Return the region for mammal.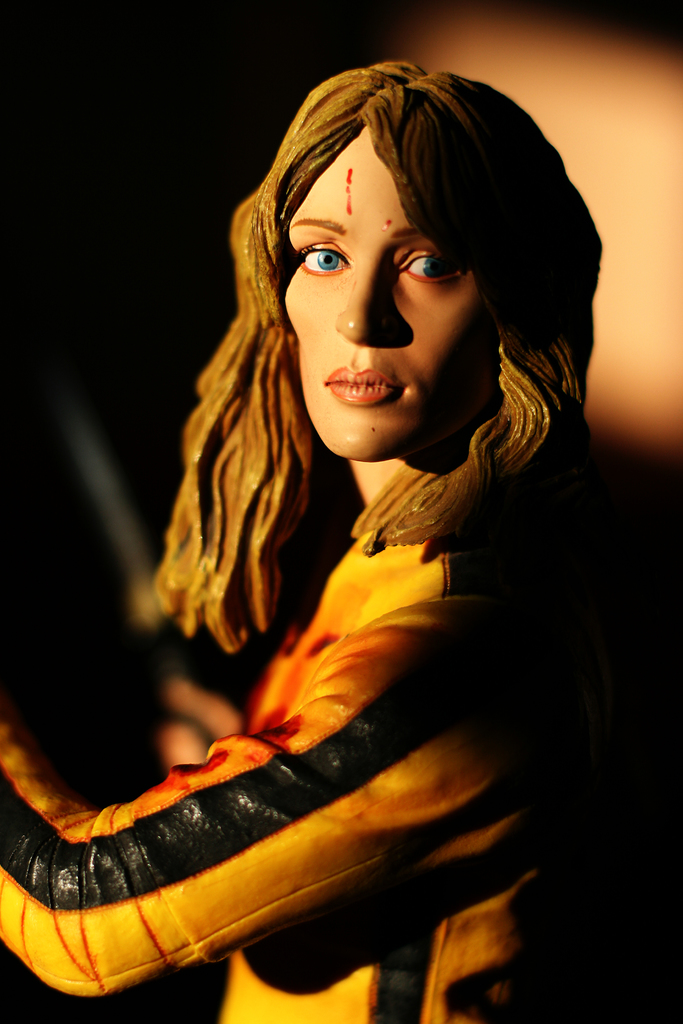
(left=0, top=52, right=648, bottom=1023).
